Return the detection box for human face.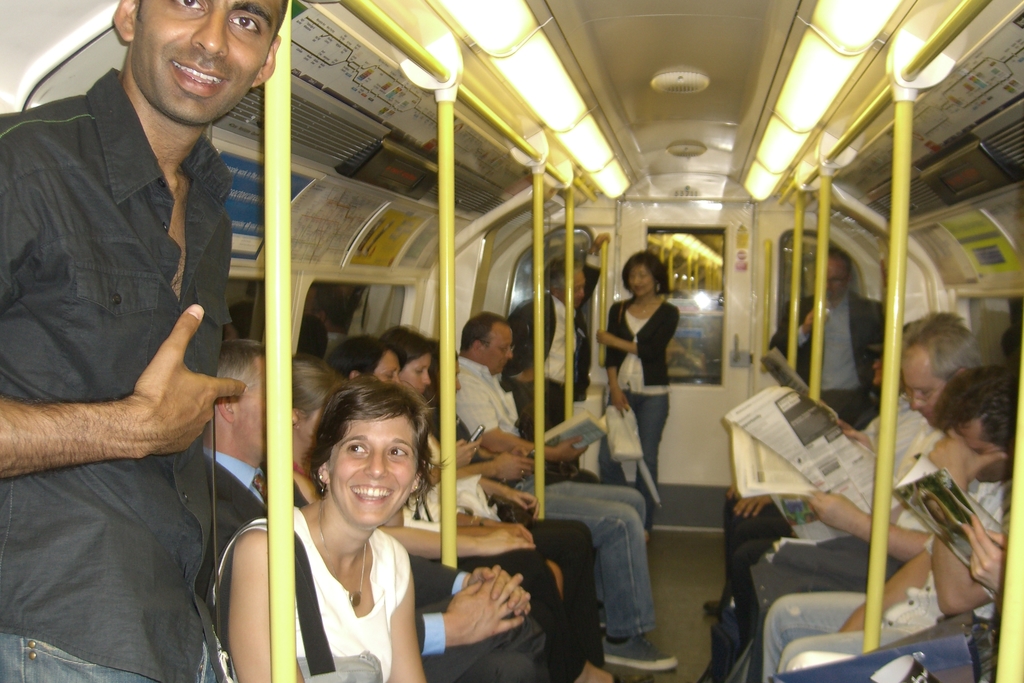
l=620, t=259, r=658, b=300.
